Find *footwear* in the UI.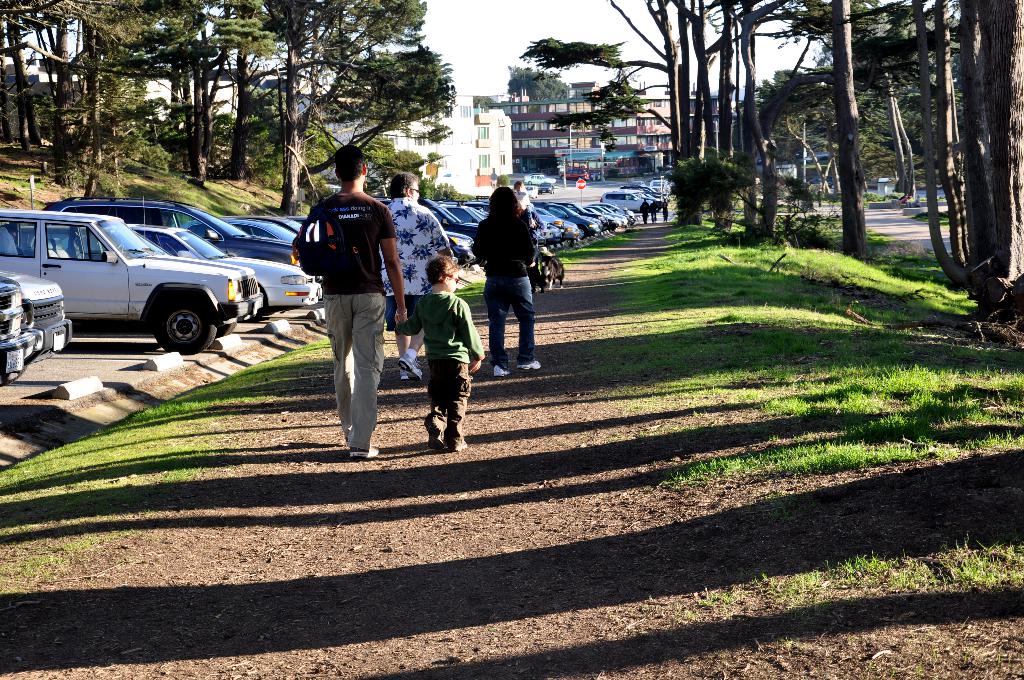
UI element at locate(493, 365, 509, 376).
